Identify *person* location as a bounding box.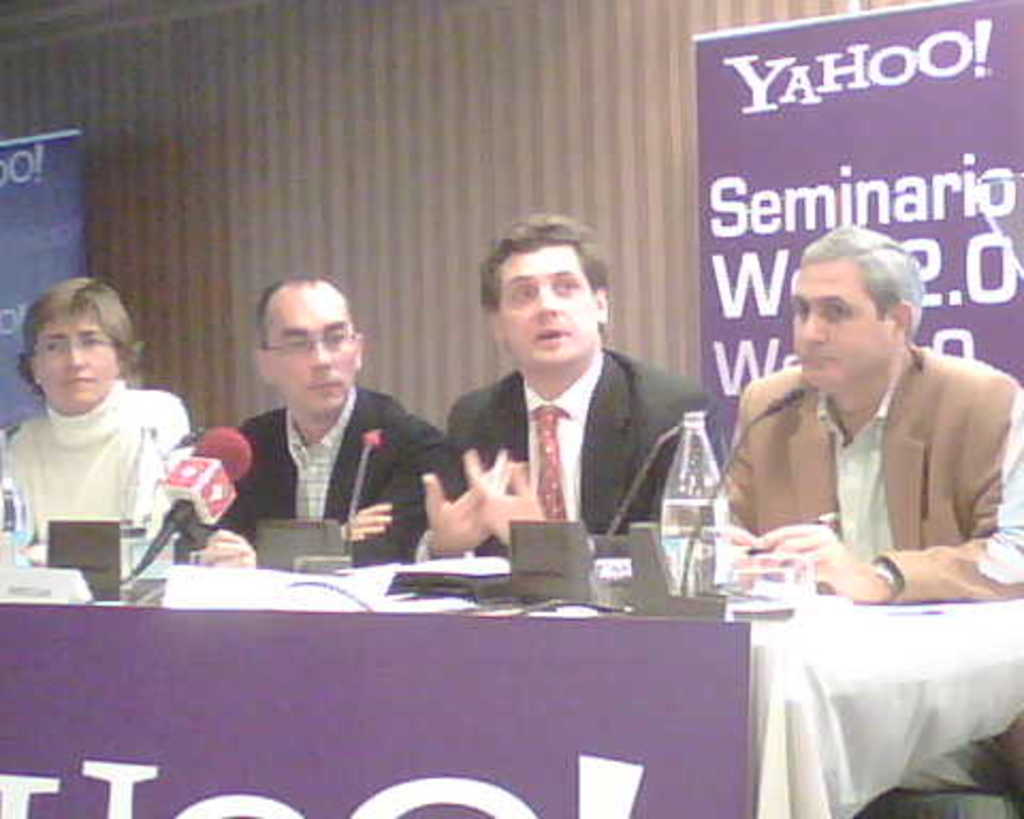
<box>403,218,723,565</box>.
